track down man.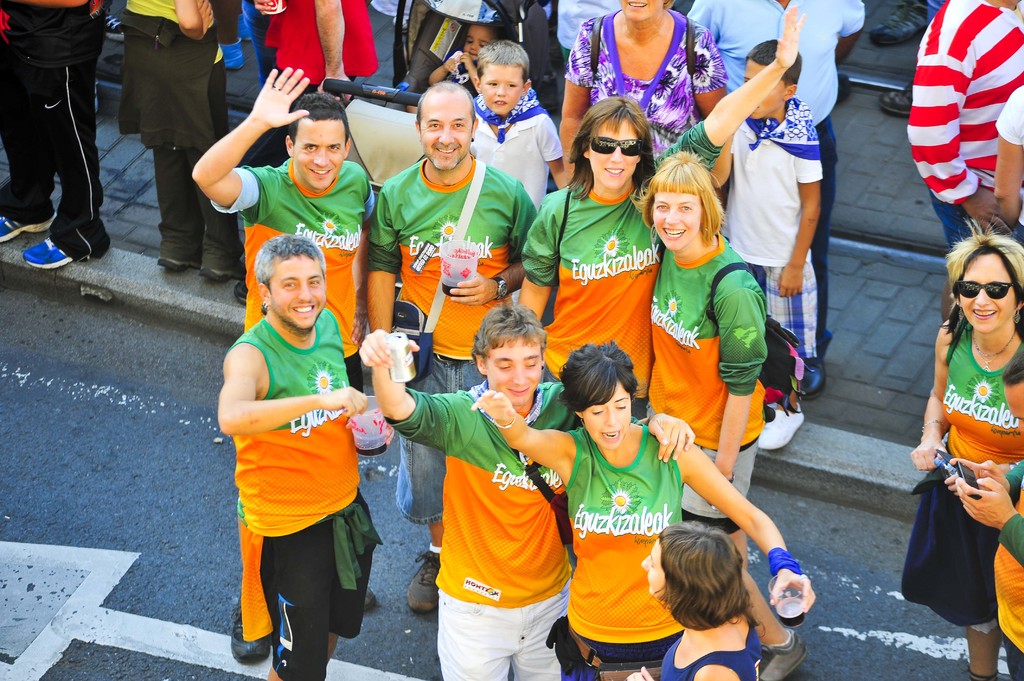
Tracked to (519, 8, 811, 568).
